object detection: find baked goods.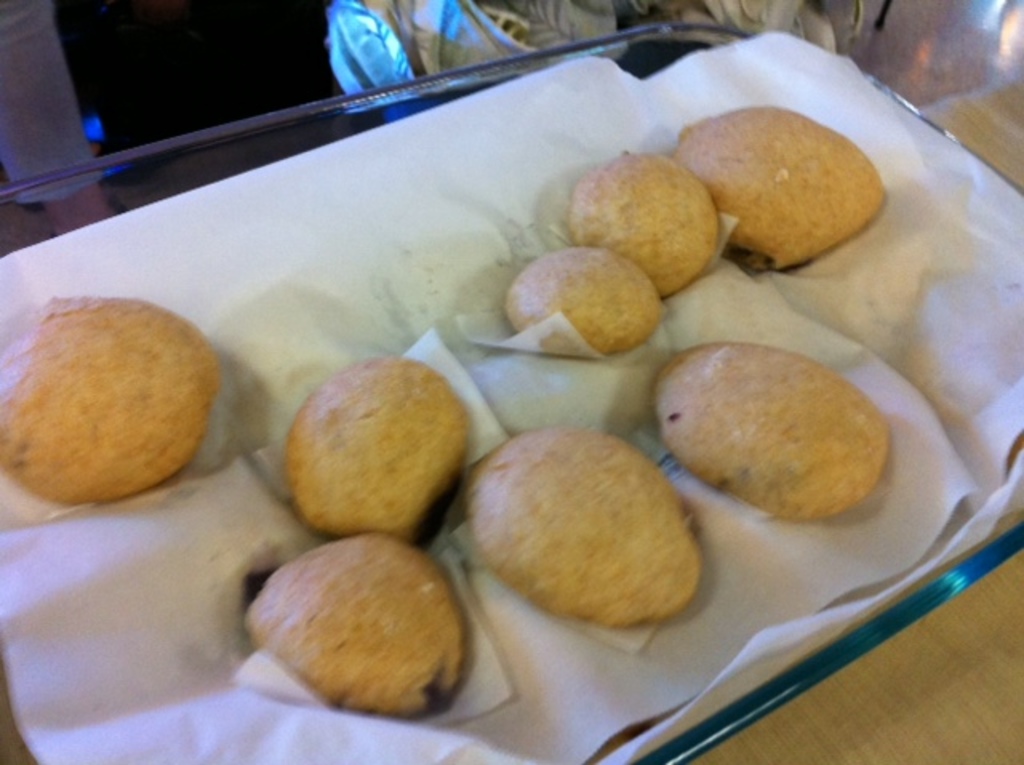
[left=282, top=352, right=477, bottom=547].
